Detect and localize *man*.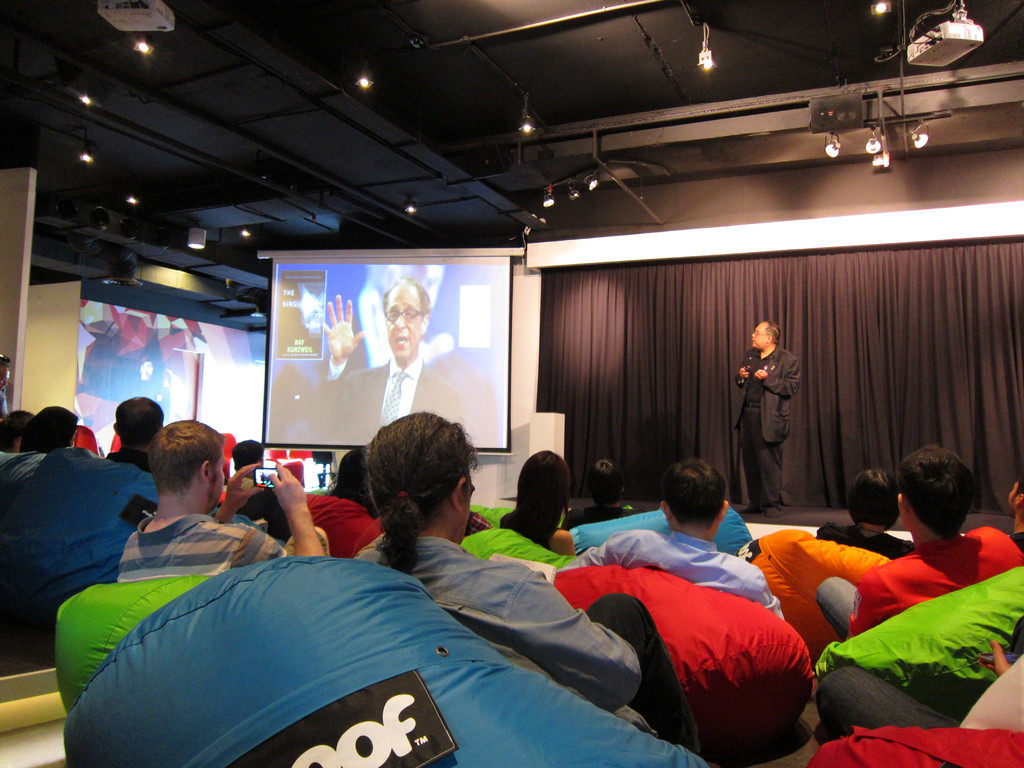
Localized at BBox(317, 278, 468, 442).
